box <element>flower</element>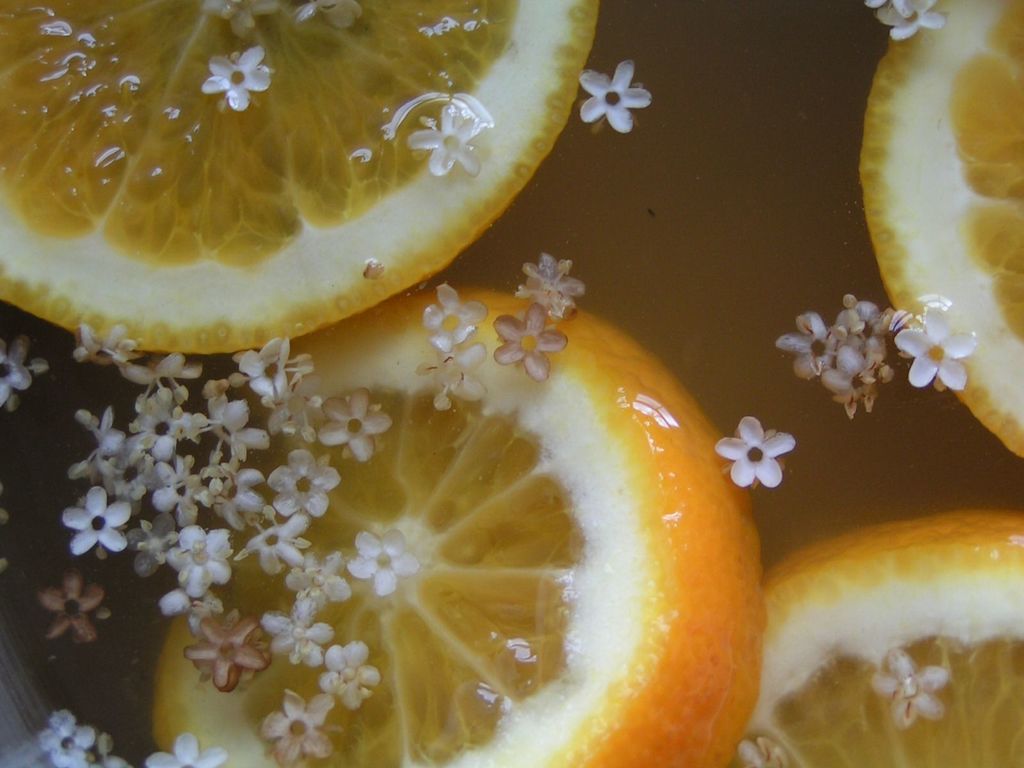
[x1=891, y1=316, x2=984, y2=394]
